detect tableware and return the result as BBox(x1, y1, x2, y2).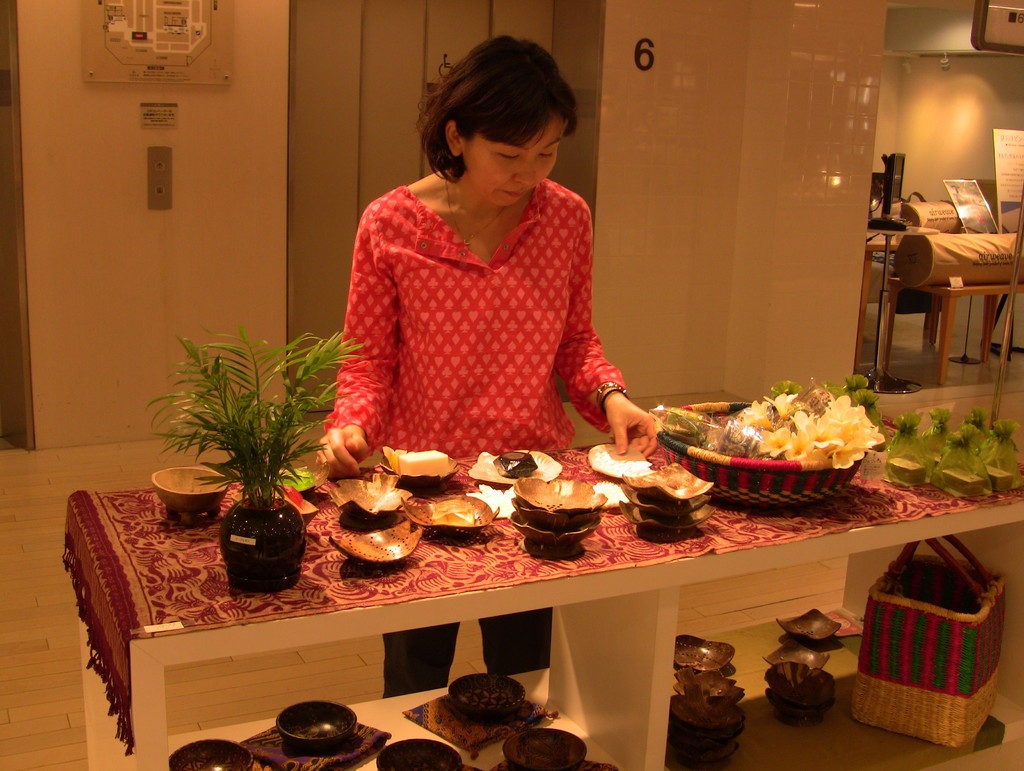
BBox(449, 673, 522, 718).
